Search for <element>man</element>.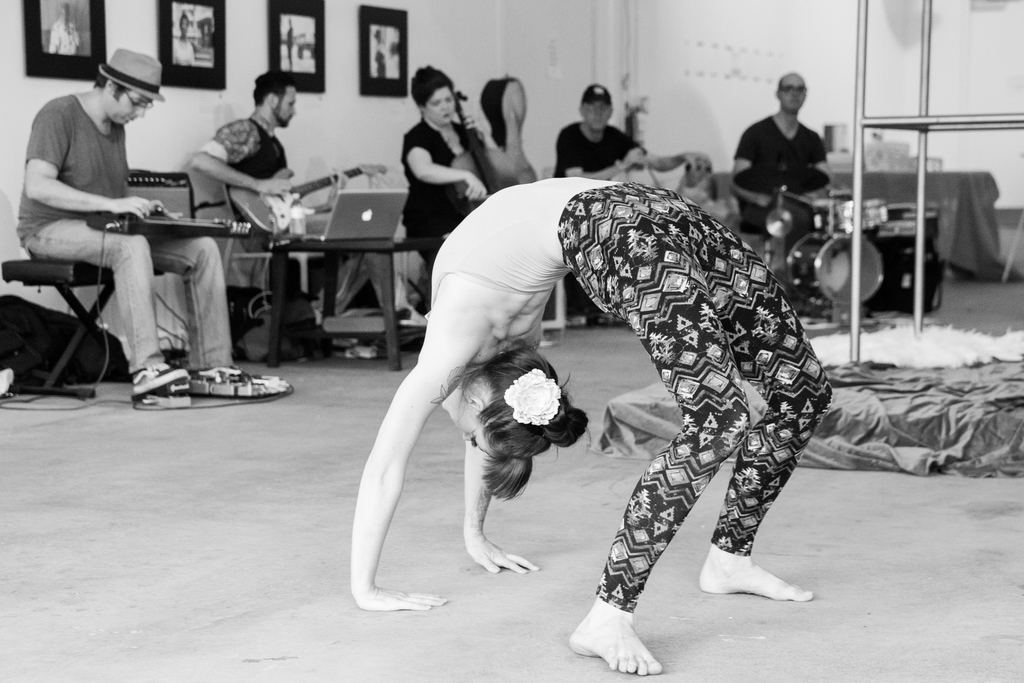
Found at region(727, 73, 853, 254).
